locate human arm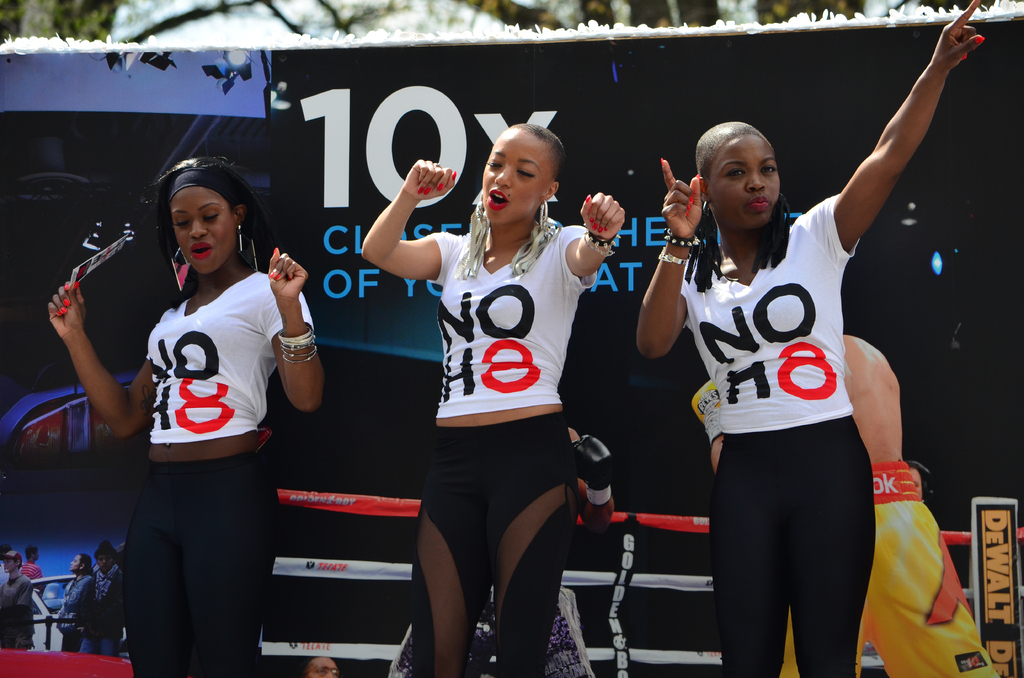
bbox=[267, 255, 326, 427]
